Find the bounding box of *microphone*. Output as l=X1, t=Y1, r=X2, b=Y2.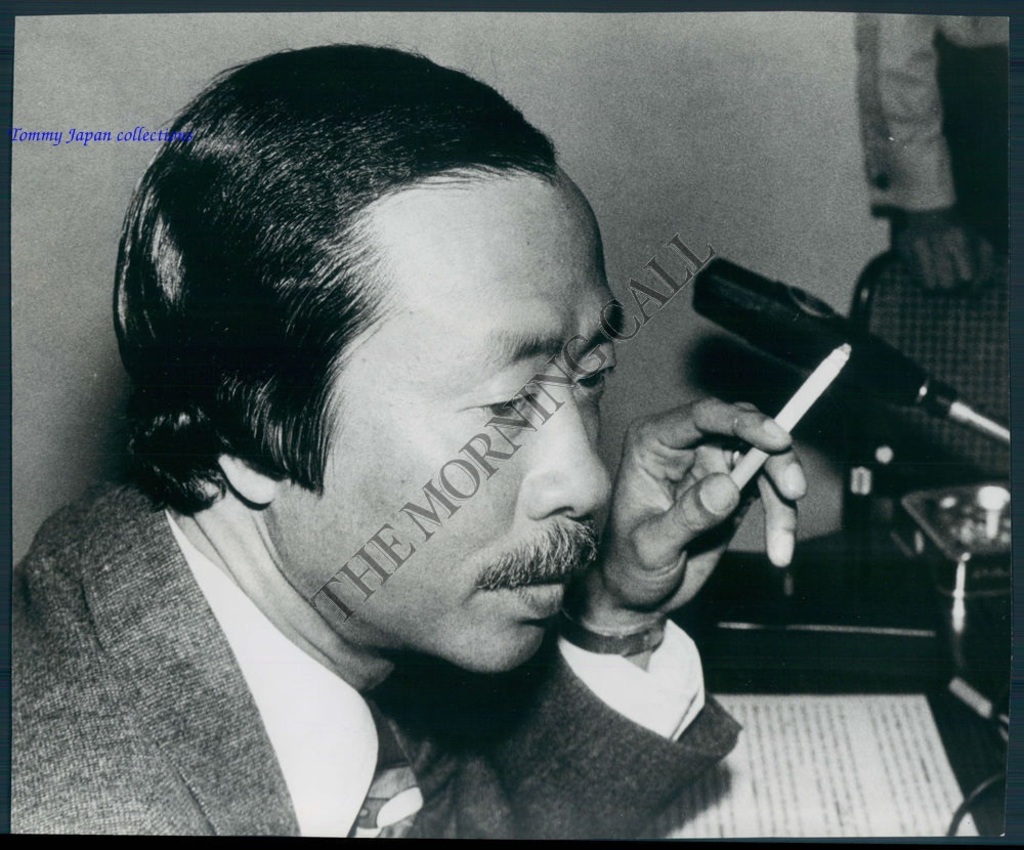
l=685, t=254, r=1021, b=457.
